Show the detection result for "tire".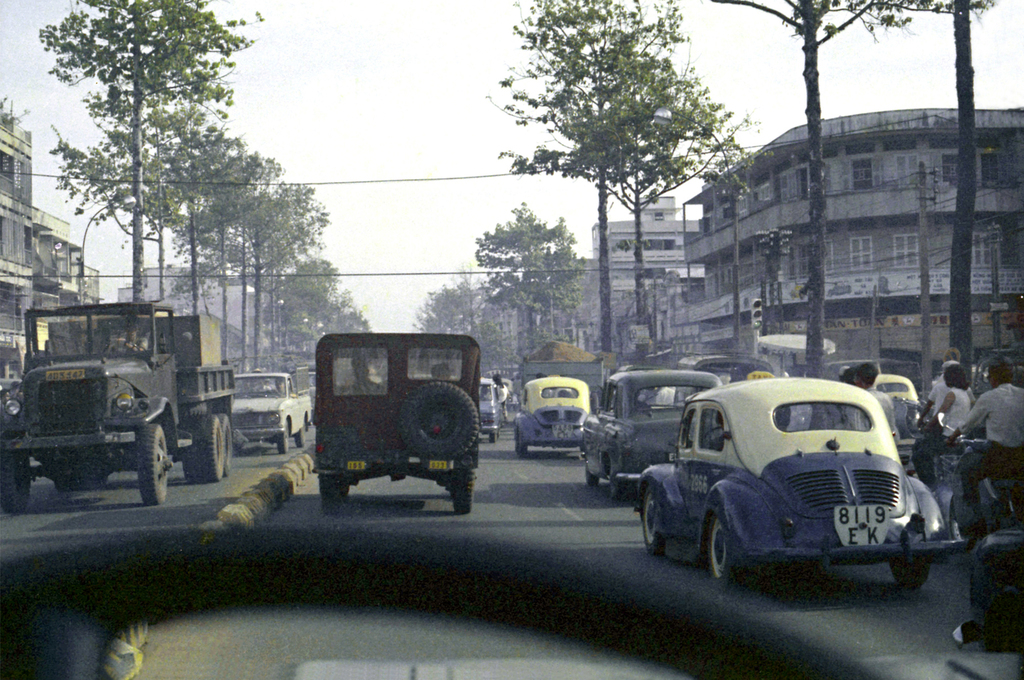
<box>580,454,598,483</box>.
